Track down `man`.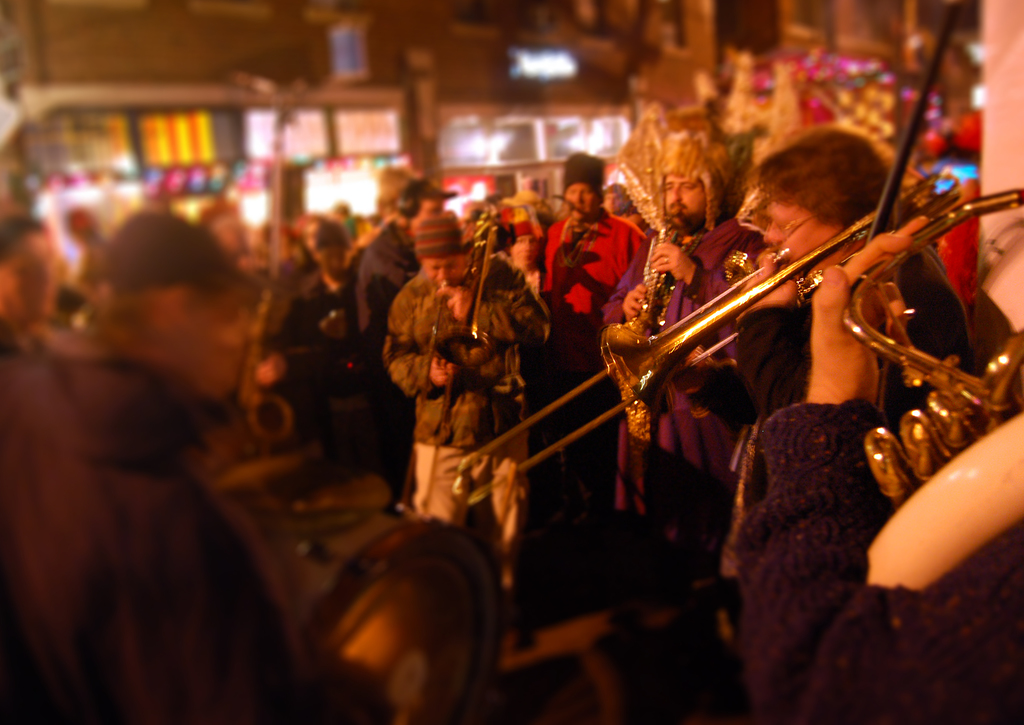
Tracked to (381,213,549,589).
